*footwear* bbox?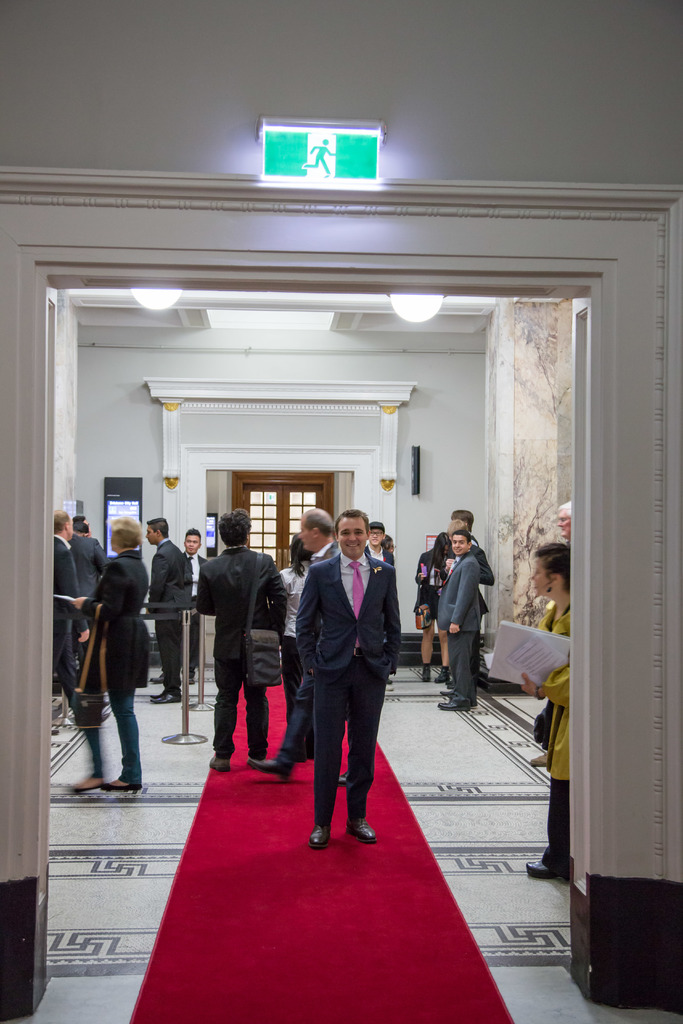
x1=422, y1=666, x2=431, y2=680
